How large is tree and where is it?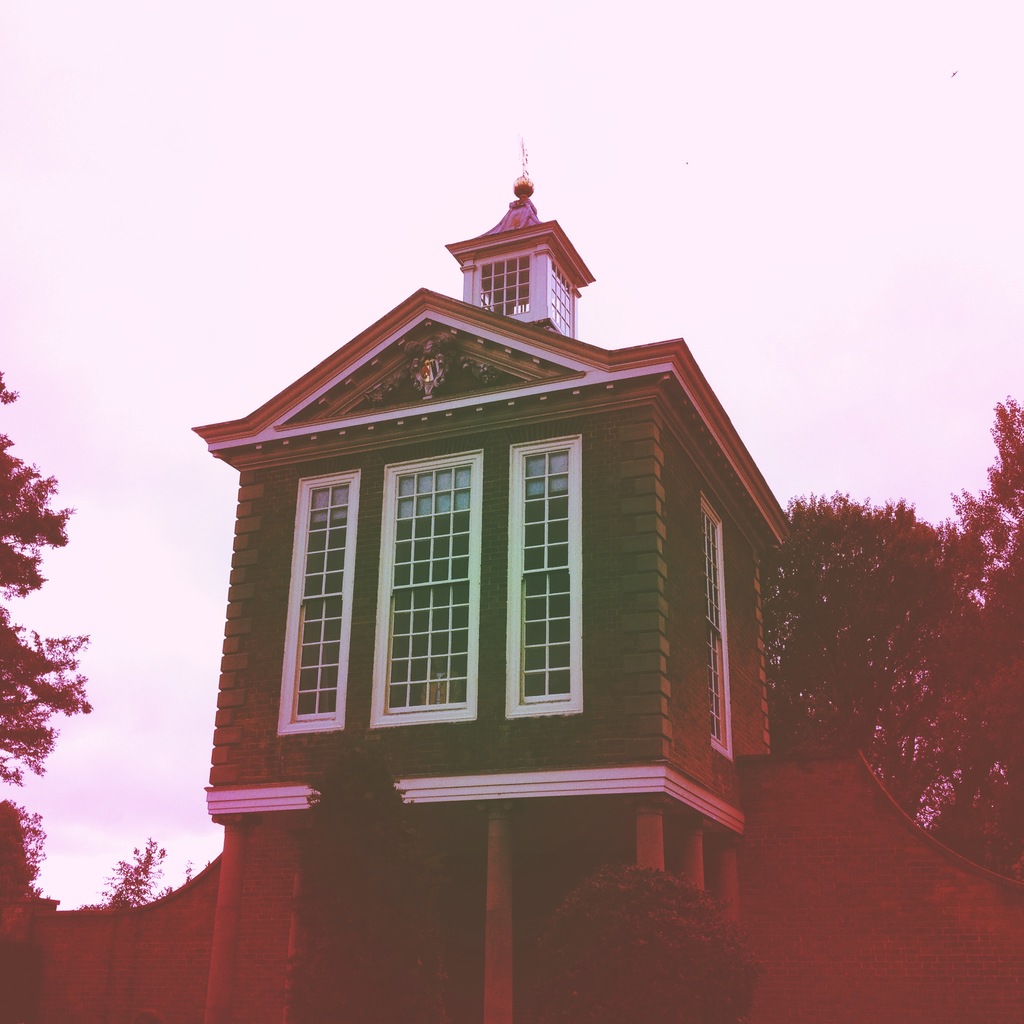
Bounding box: locate(535, 869, 771, 1008).
